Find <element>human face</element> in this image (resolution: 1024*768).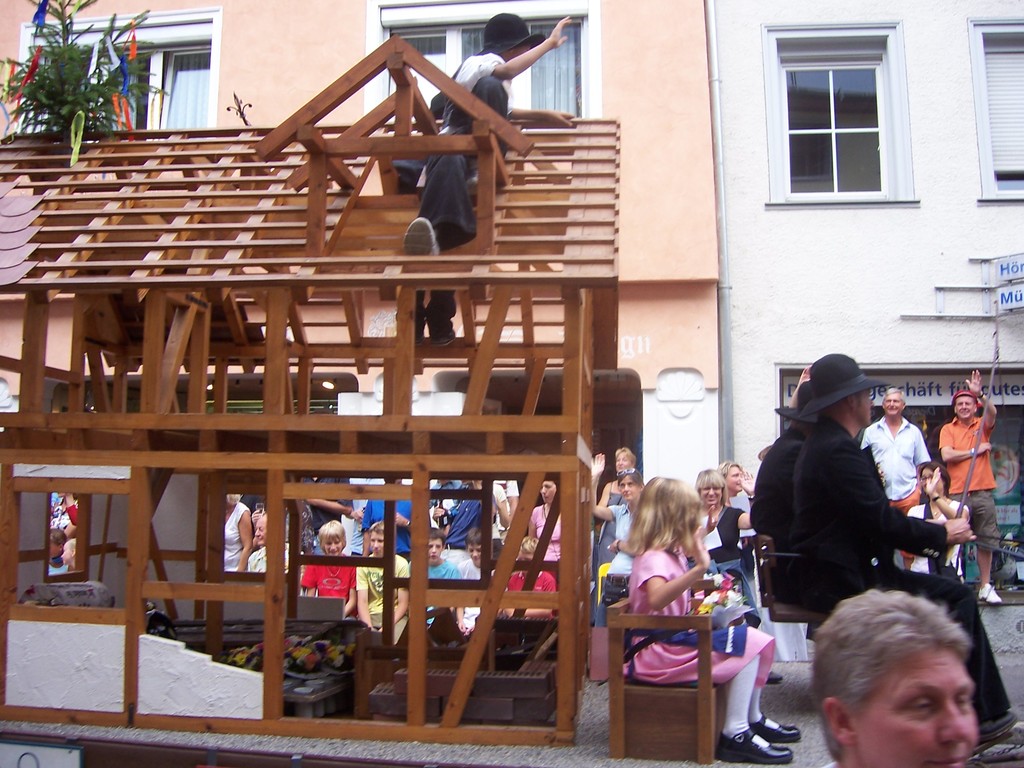
618,479,639,500.
